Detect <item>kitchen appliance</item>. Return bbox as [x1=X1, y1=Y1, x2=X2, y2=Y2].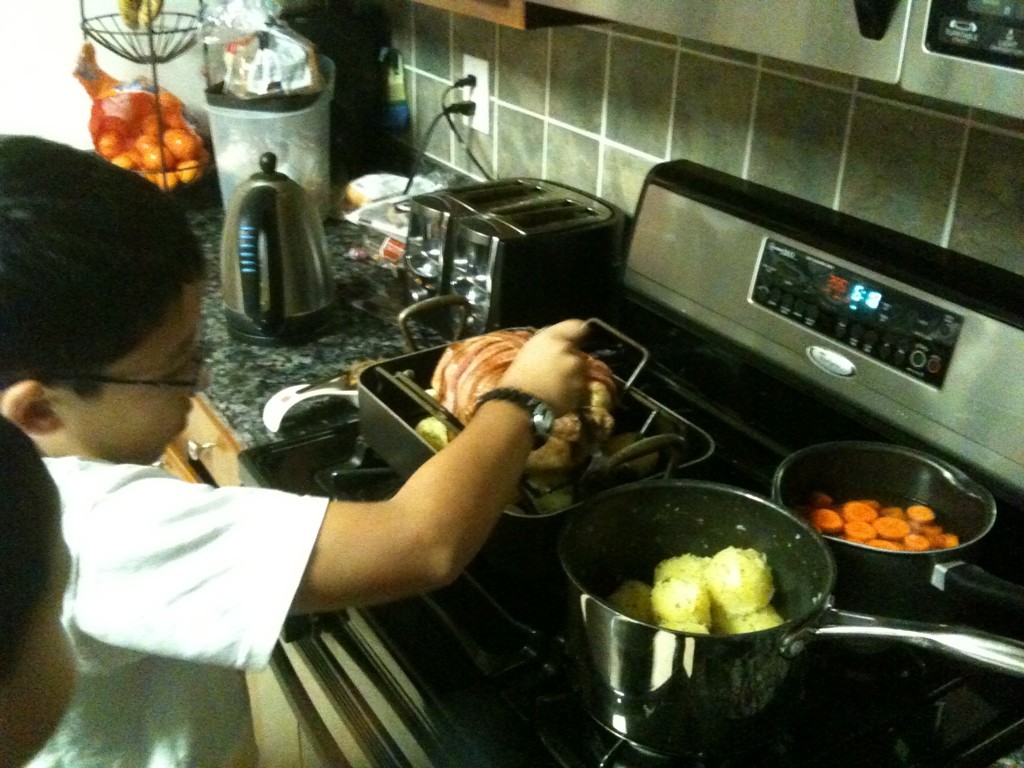
[x1=756, y1=437, x2=1023, y2=621].
